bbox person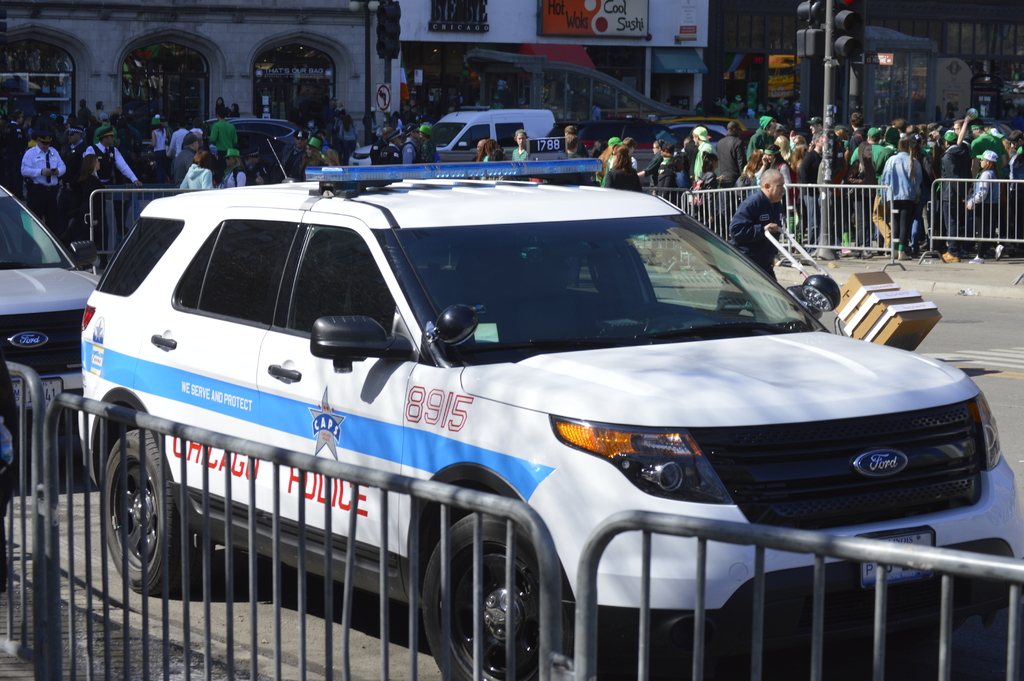
[x1=368, y1=126, x2=390, y2=164]
